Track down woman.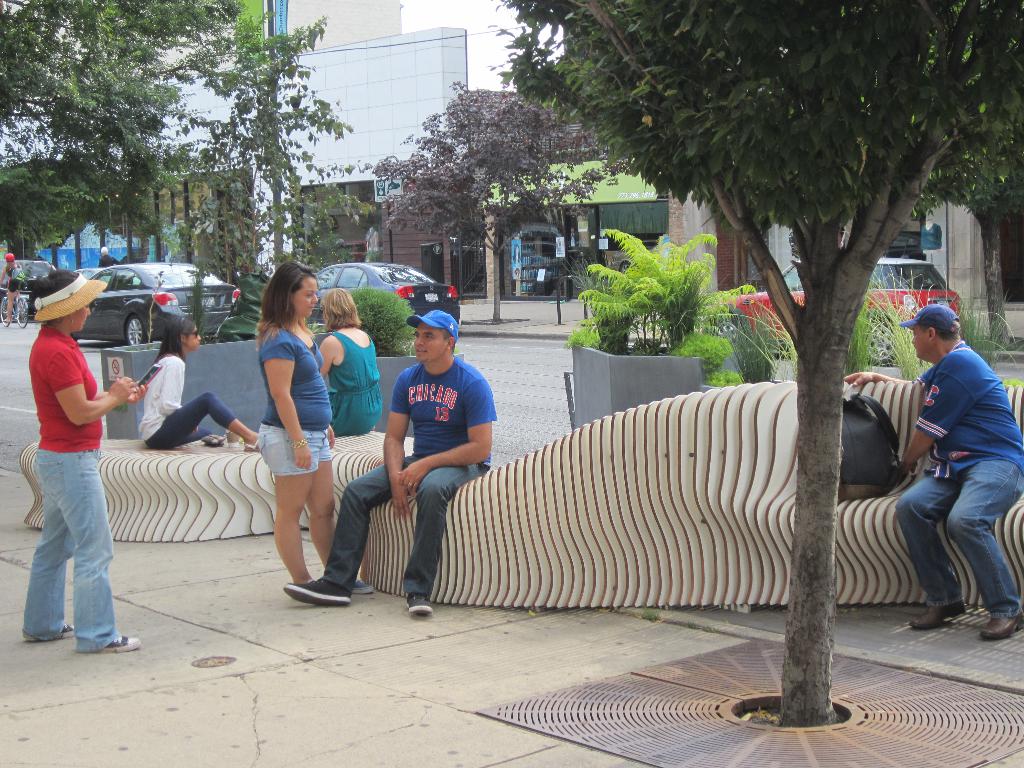
Tracked to (left=234, top=248, right=337, bottom=613).
